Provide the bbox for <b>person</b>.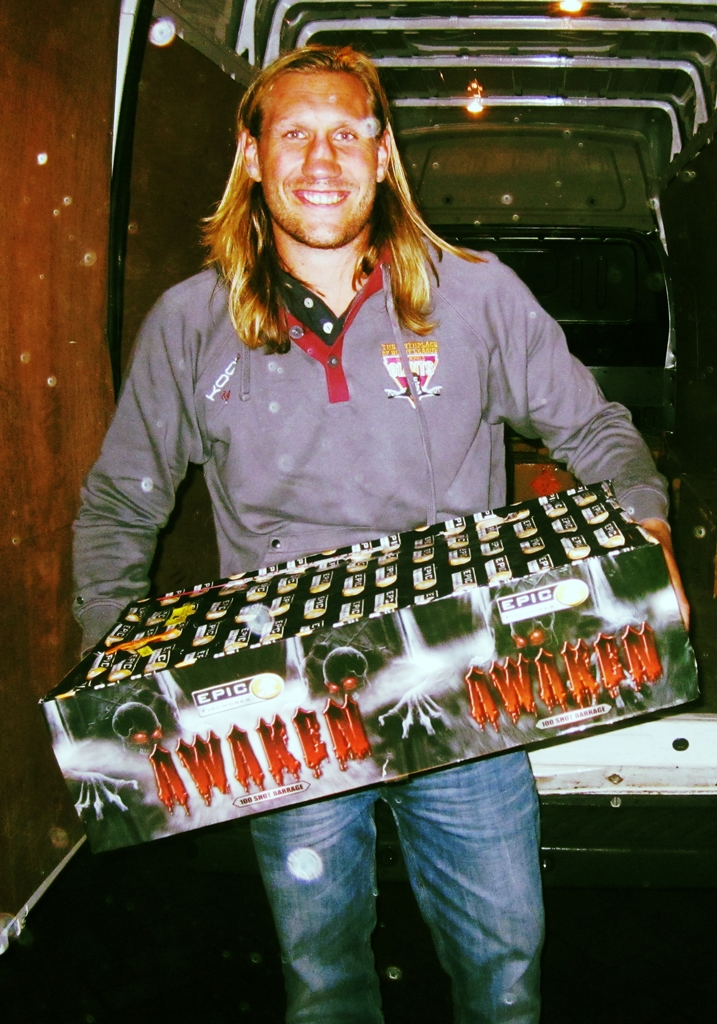
pyautogui.locateOnScreen(117, 65, 638, 1023).
